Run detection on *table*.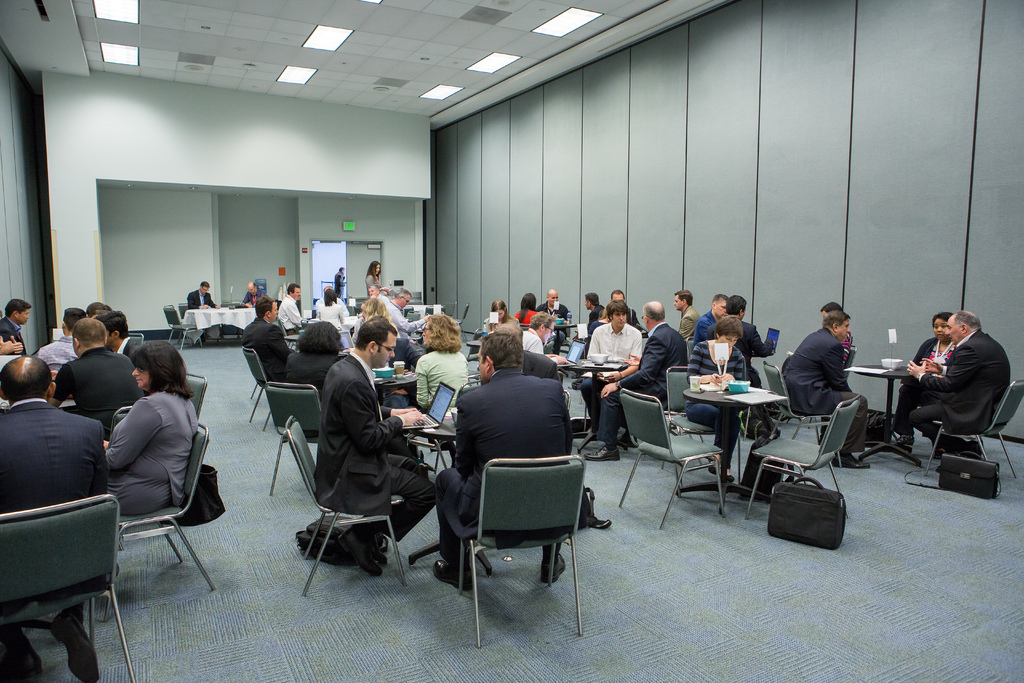
Result: detection(284, 331, 301, 349).
